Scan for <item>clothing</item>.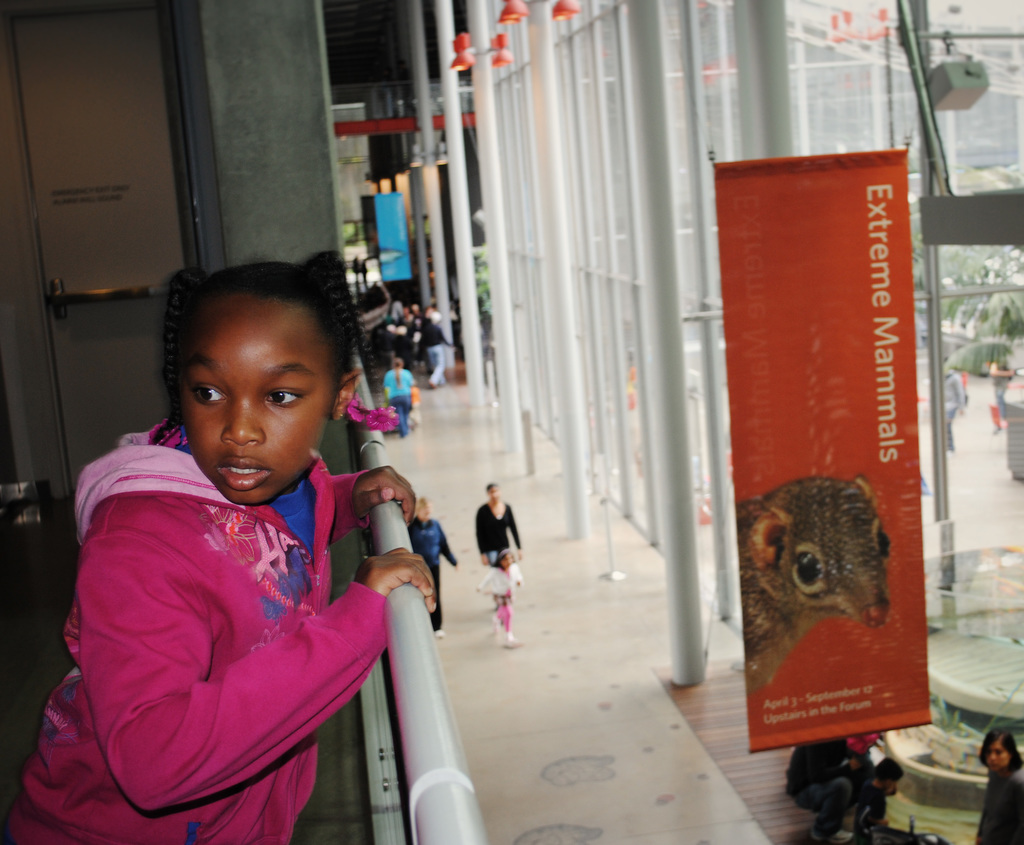
Scan result: 474:500:522:565.
